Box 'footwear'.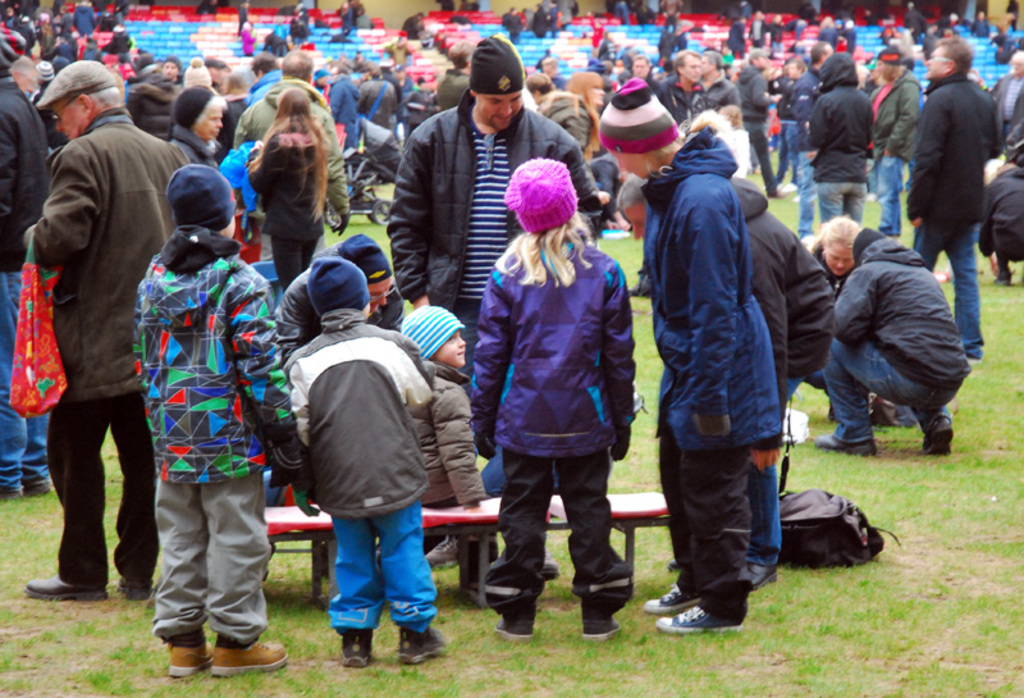
(810, 433, 879, 457).
